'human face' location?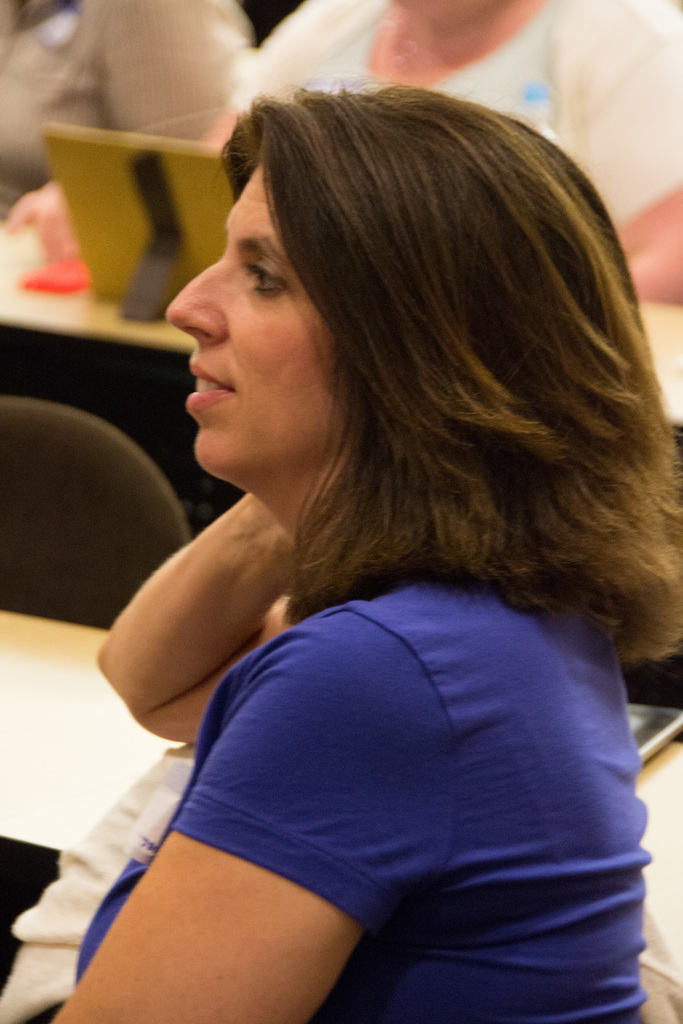
[left=164, top=152, right=360, bottom=483]
